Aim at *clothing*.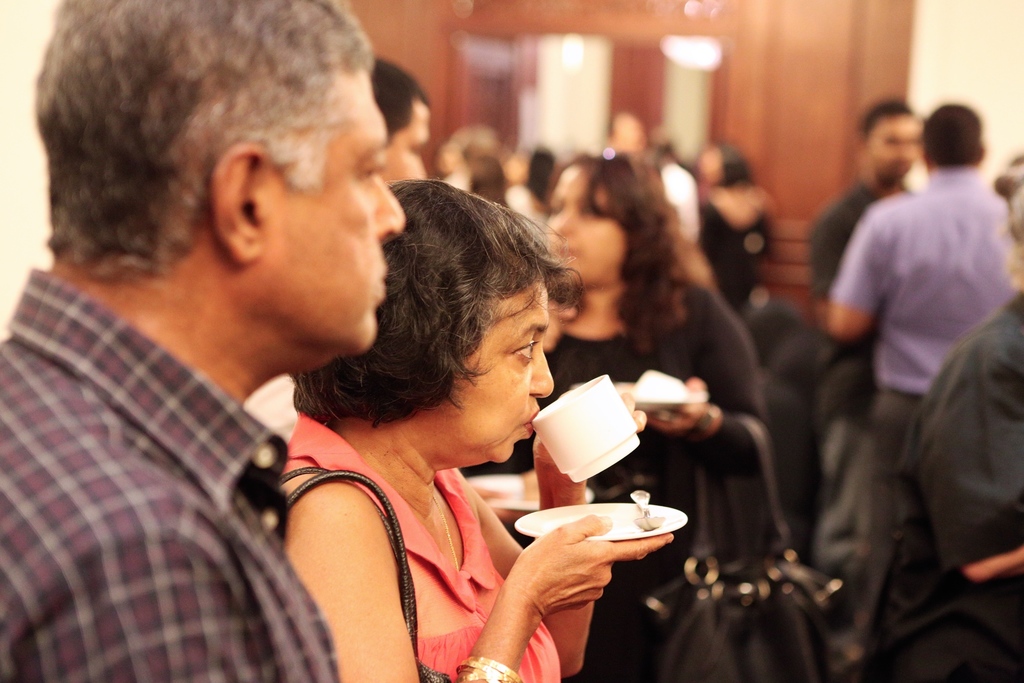
Aimed at Rect(883, 302, 1023, 682).
